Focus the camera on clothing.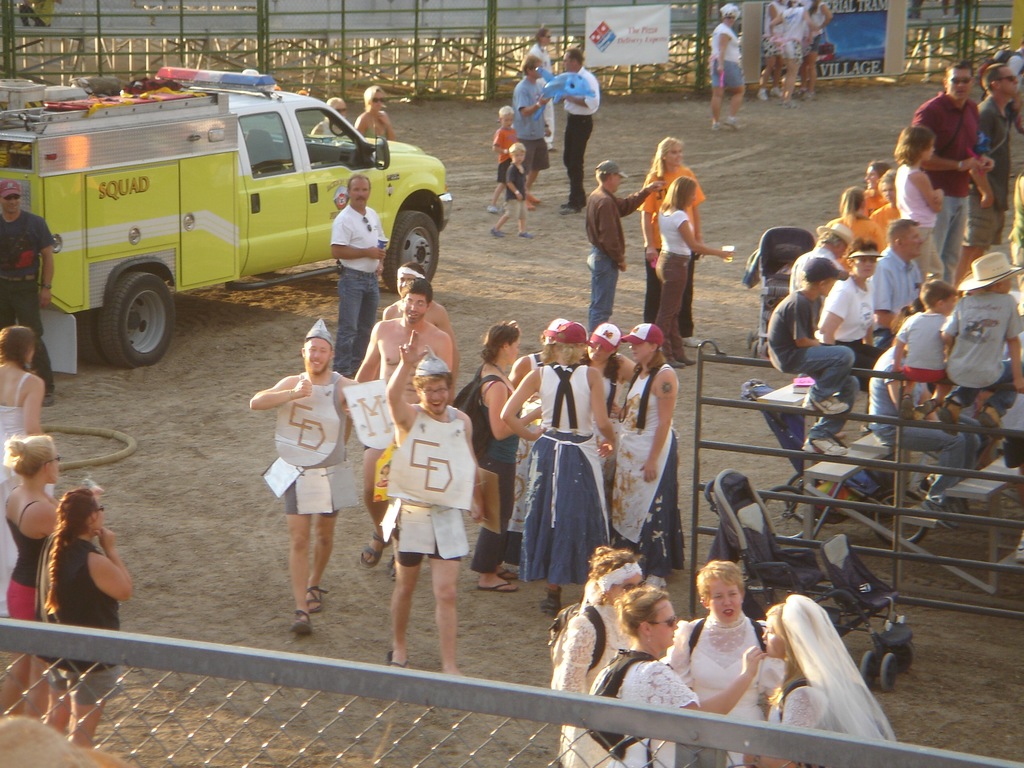
Focus region: 330,204,388,378.
